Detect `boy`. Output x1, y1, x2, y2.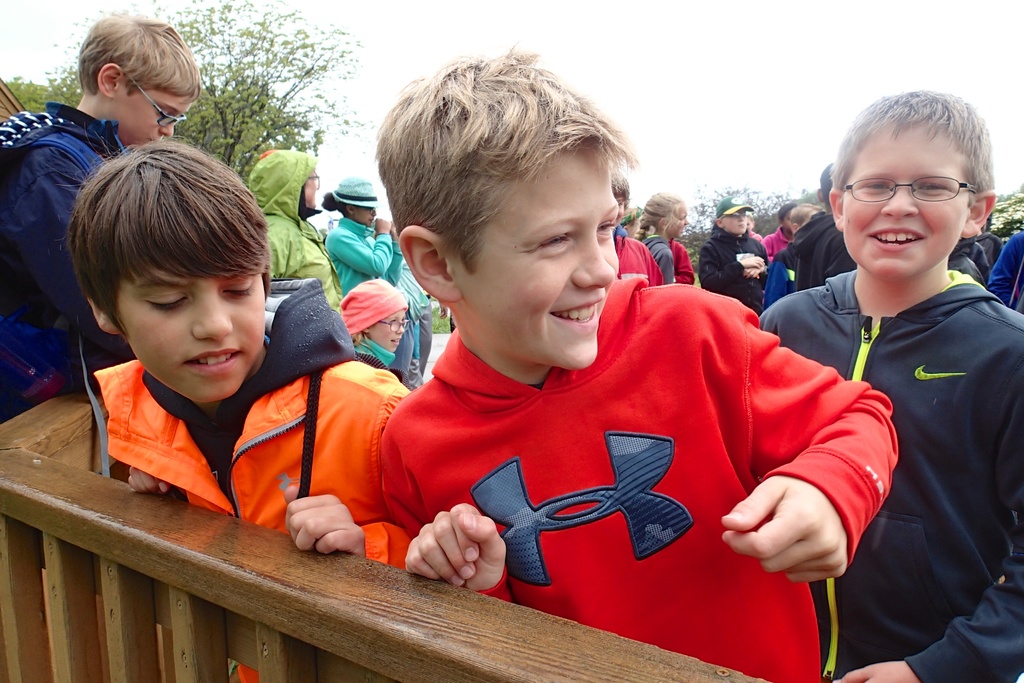
787, 161, 854, 284.
